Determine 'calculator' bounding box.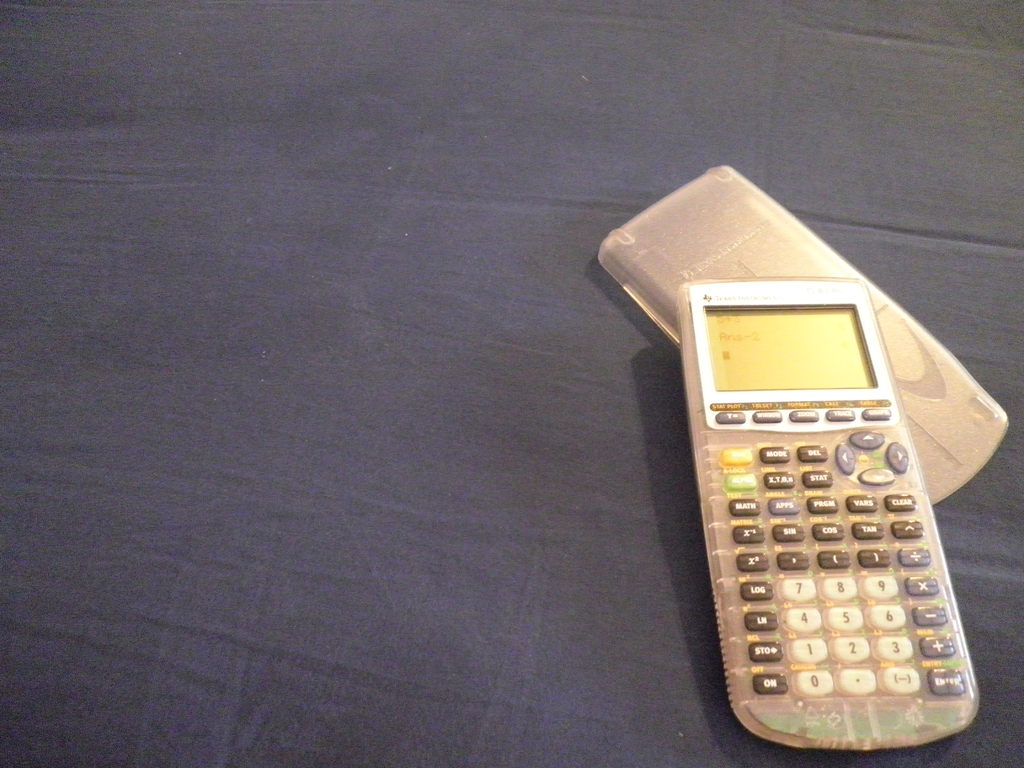
Determined: {"left": 678, "top": 274, "right": 986, "bottom": 752}.
